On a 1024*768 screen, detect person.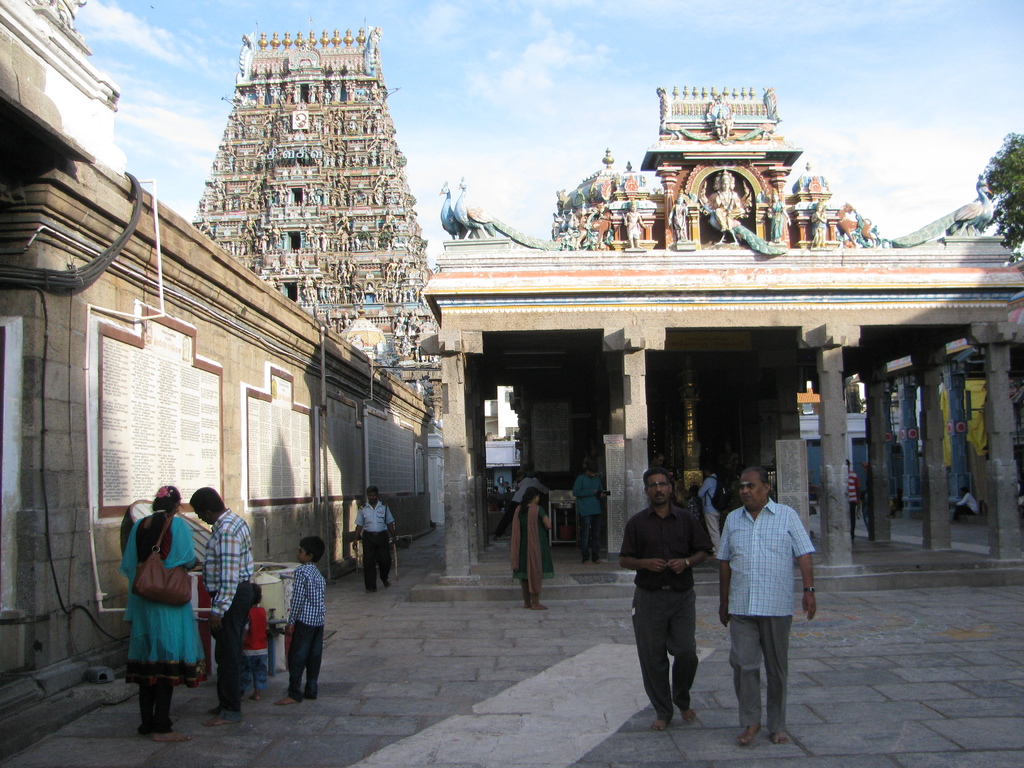
{"left": 615, "top": 468, "right": 709, "bottom": 726}.
